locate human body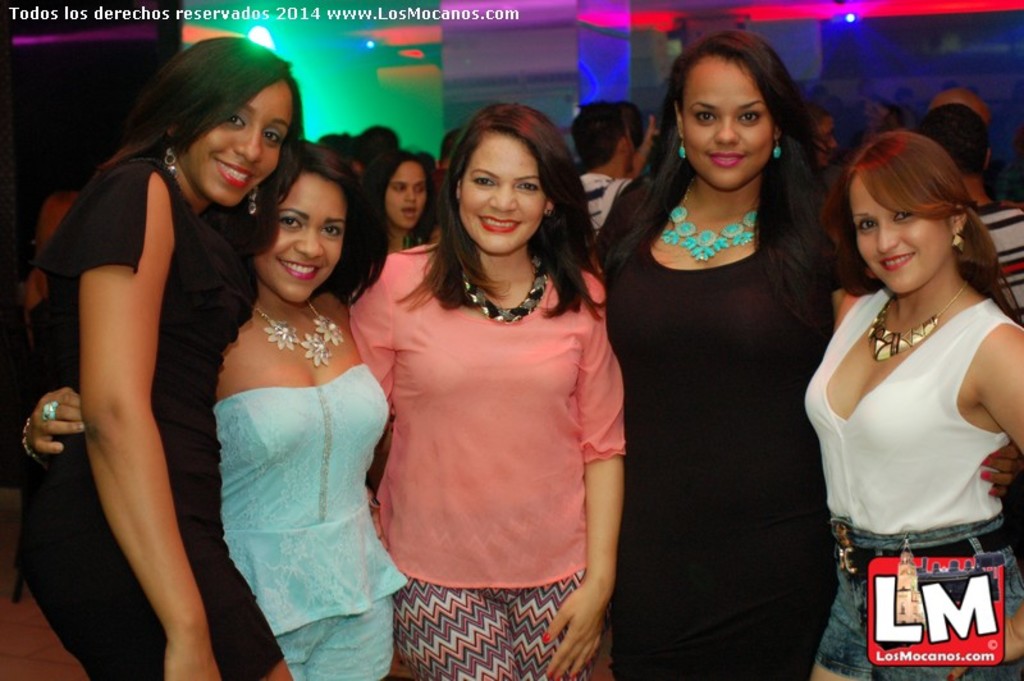
box=[593, 182, 833, 680]
